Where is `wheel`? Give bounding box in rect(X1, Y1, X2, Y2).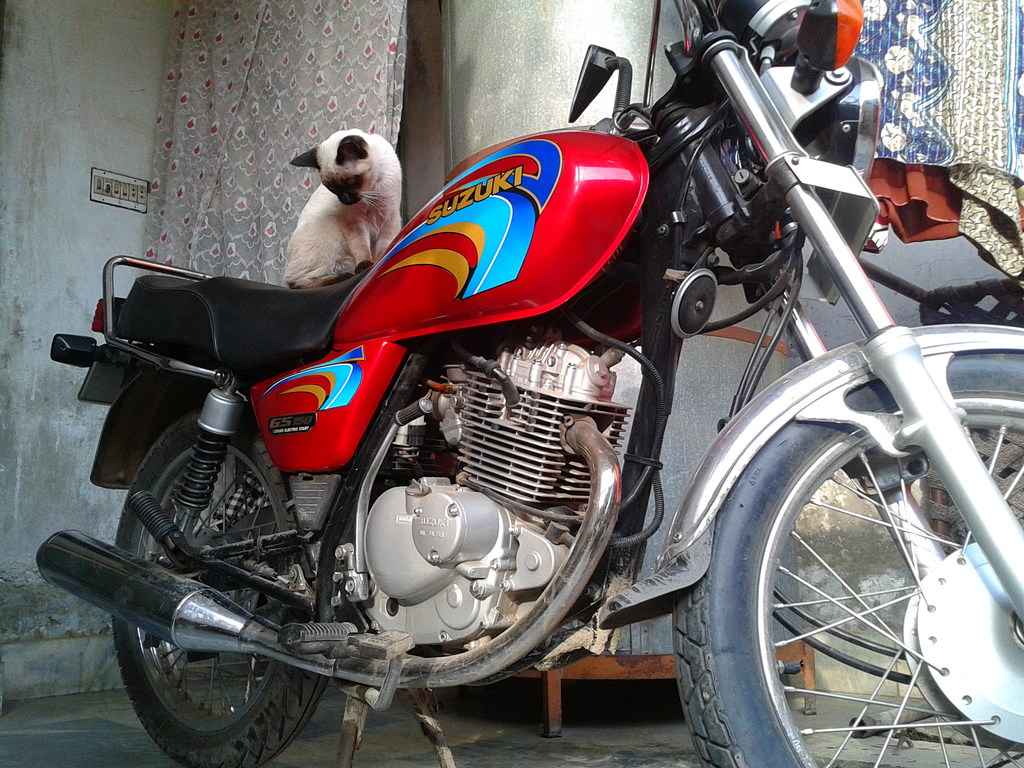
rect(665, 349, 1023, 767).
